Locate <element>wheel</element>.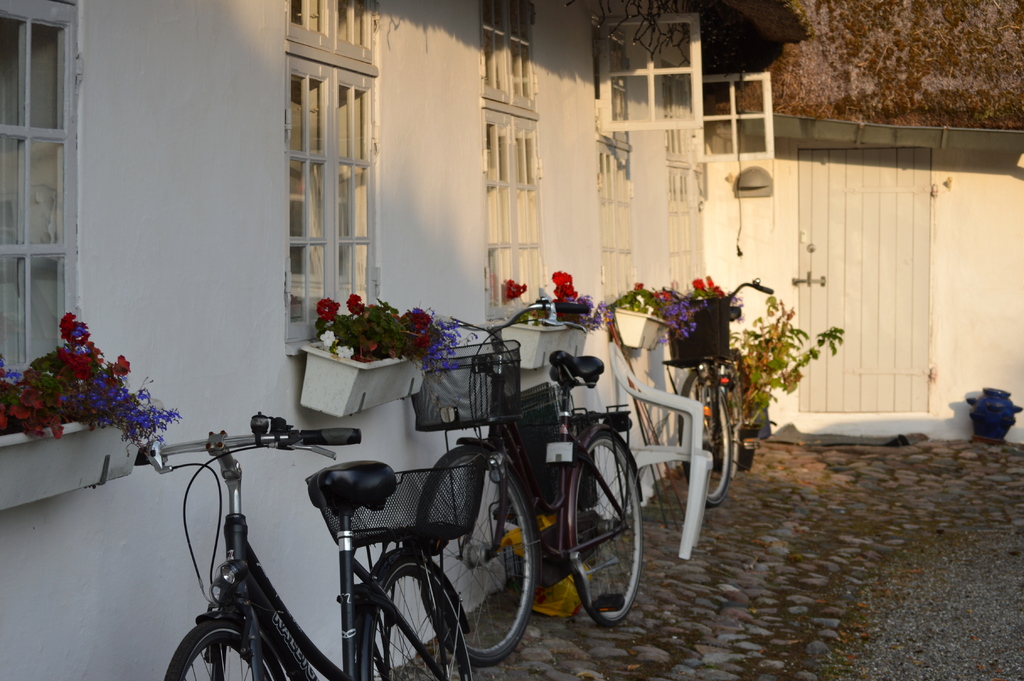
Bounding box: [406, 441, 543, 666].
